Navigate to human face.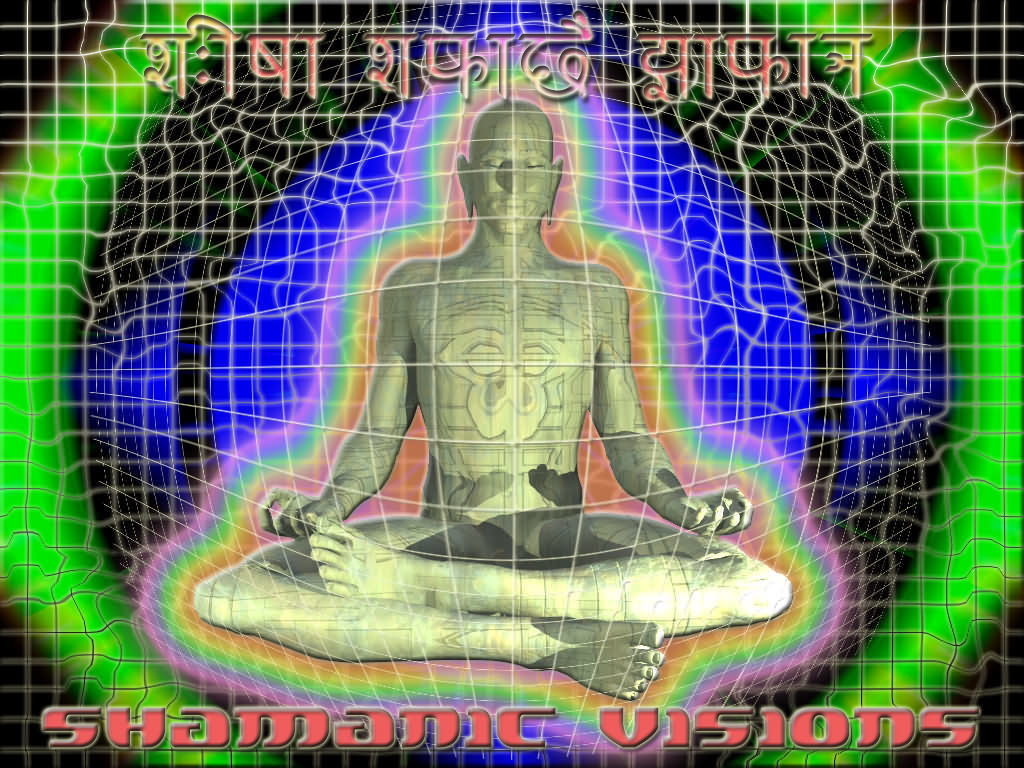
Navigation target: pyautogui.locateOnScreen(475, 115, 548, 222).
